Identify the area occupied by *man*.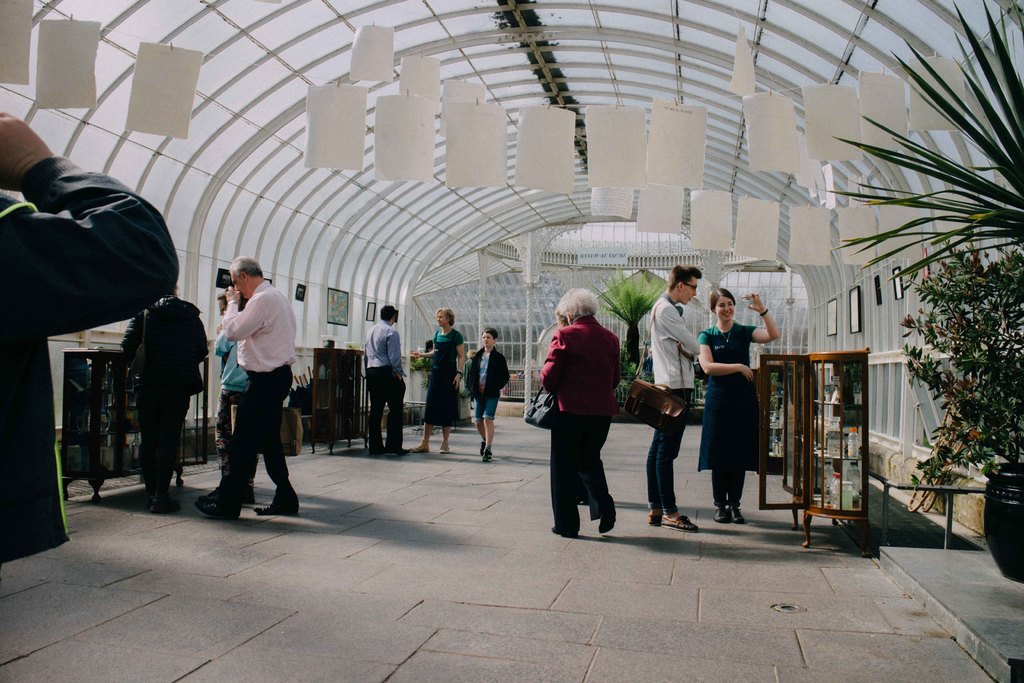
Area: pyautogui.locateOnScreen(641, 267, 702, 528).
